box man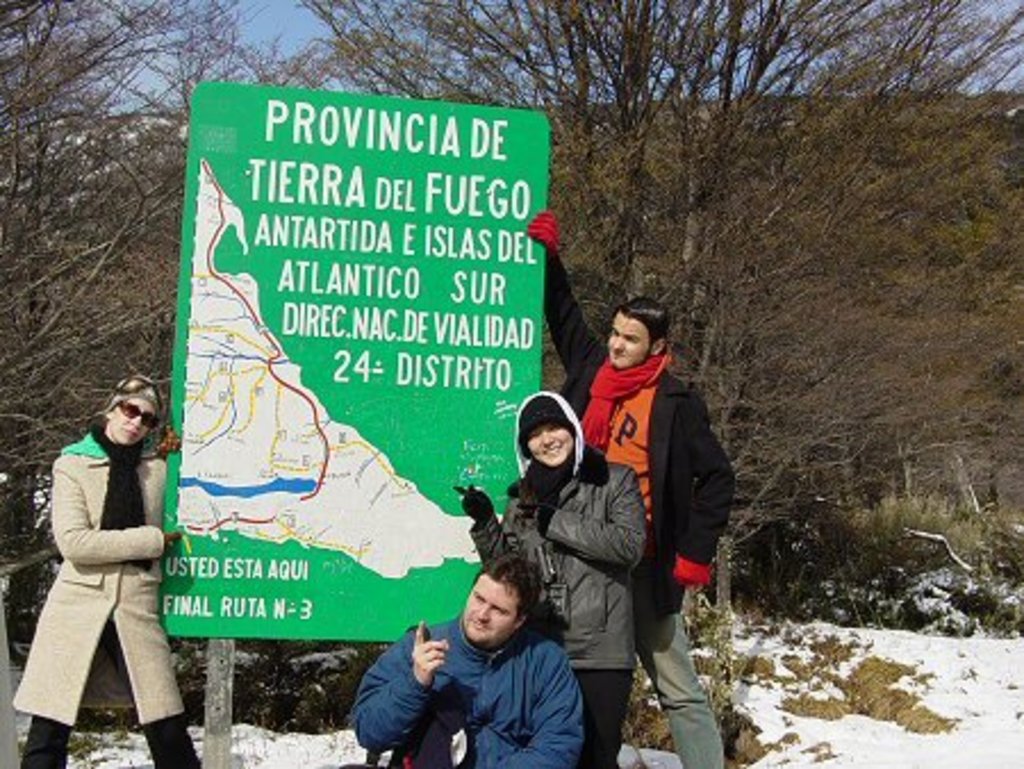
bbox=[521, 207, 740, 767]
